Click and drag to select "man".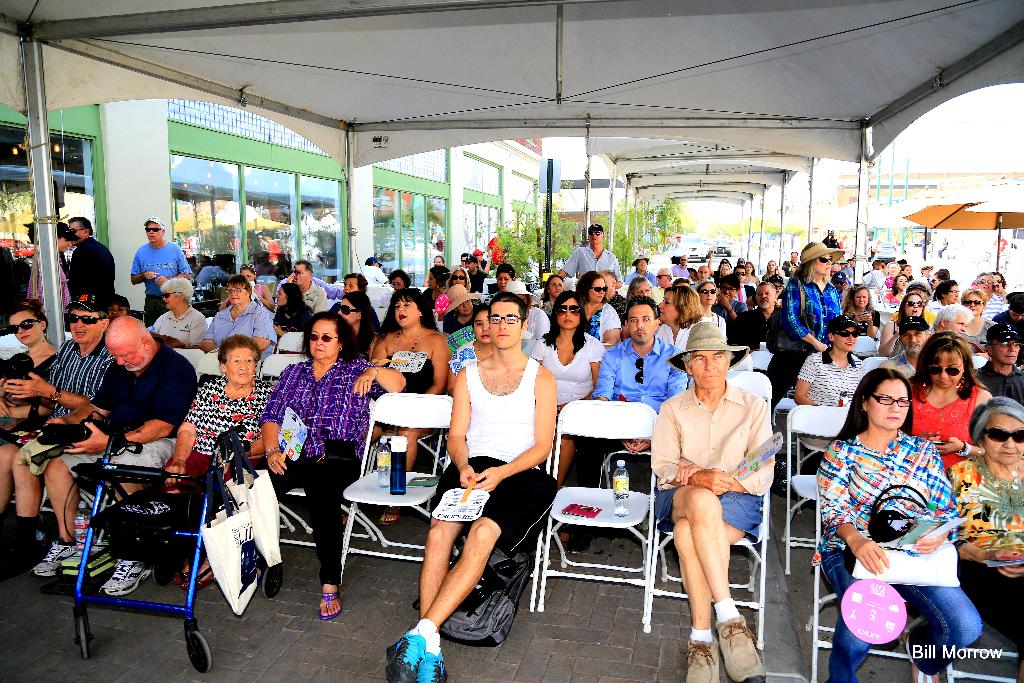
Selection: [x1=560, y1=298, x2=680, y2=557].
